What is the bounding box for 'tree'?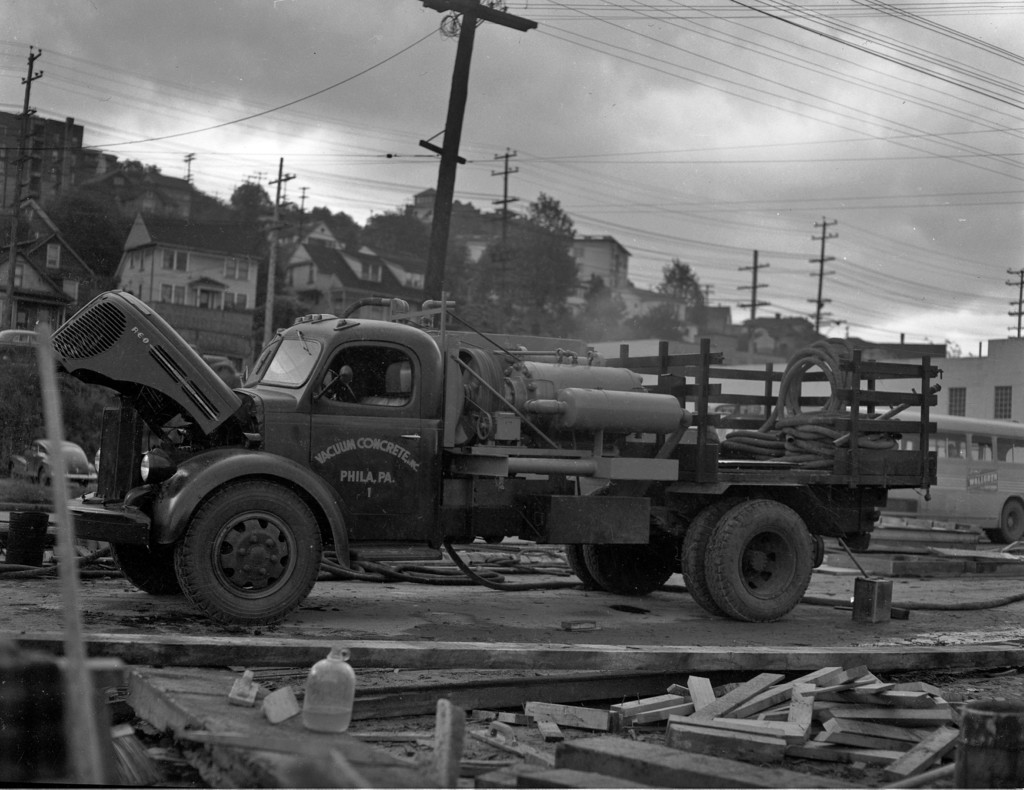
Rect(634, 256, 733, 330).
